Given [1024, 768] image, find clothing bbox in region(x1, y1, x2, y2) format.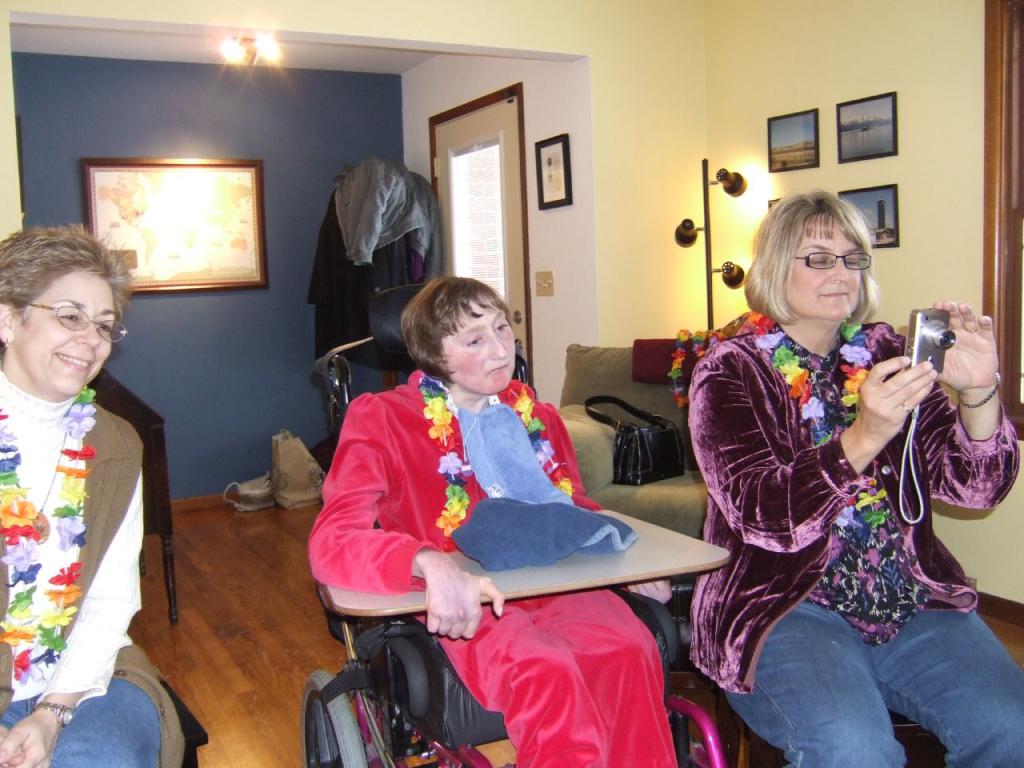
region(688, 304, 1023, 767).
